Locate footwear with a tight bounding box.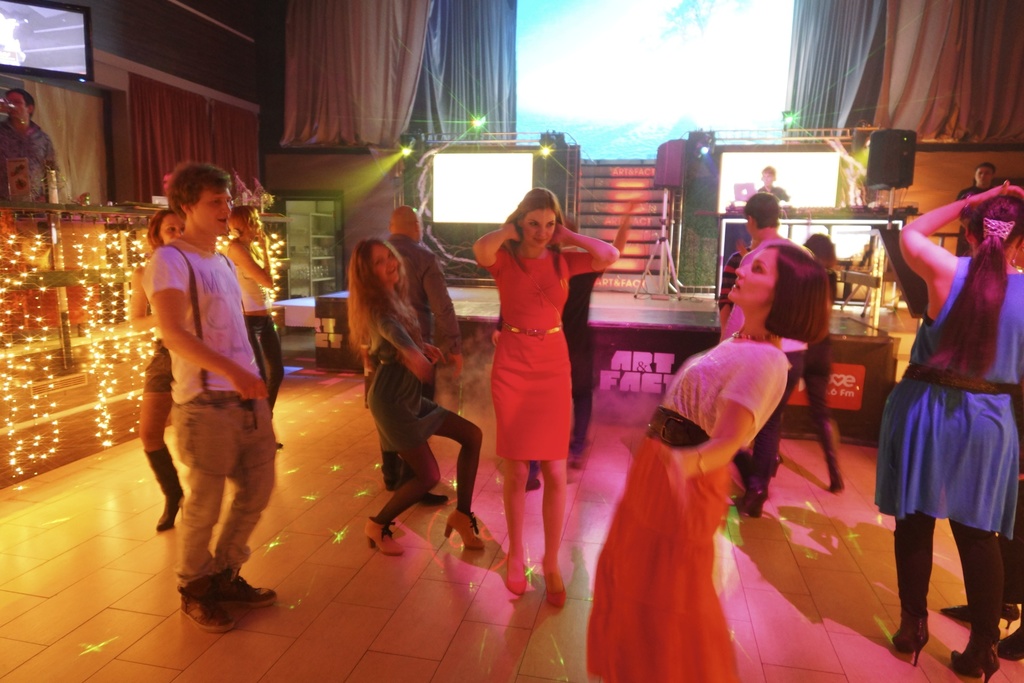
440,508,477,554.
